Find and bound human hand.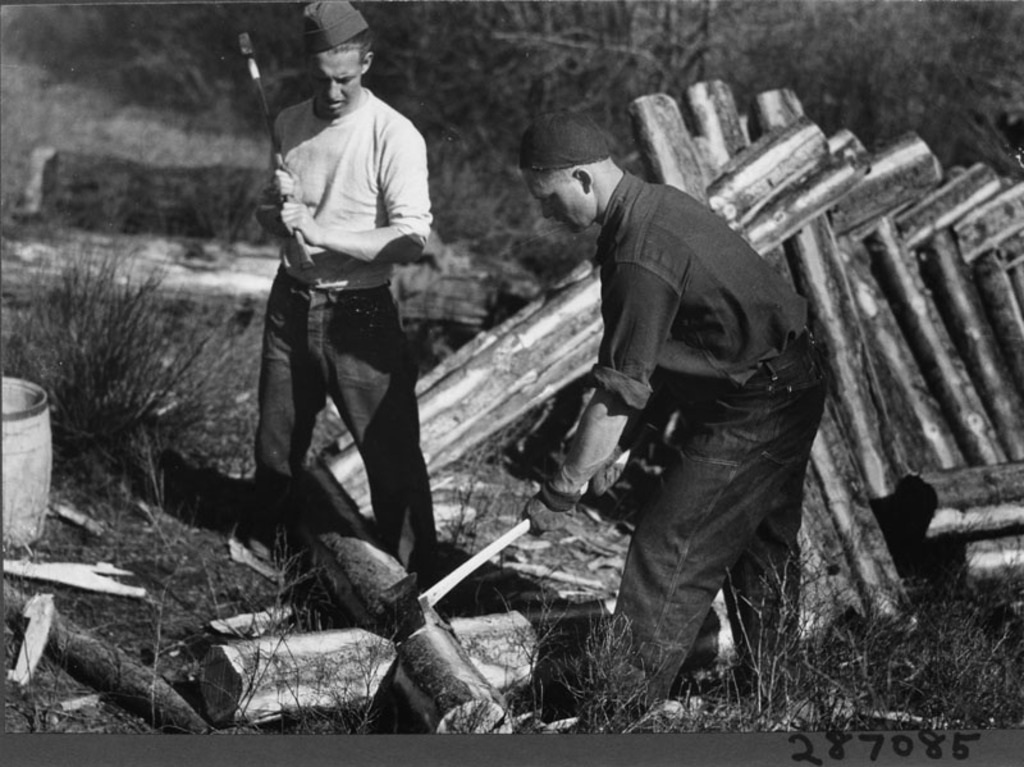
Bound: x1=284 y1=200 x2=317 y2=245.
